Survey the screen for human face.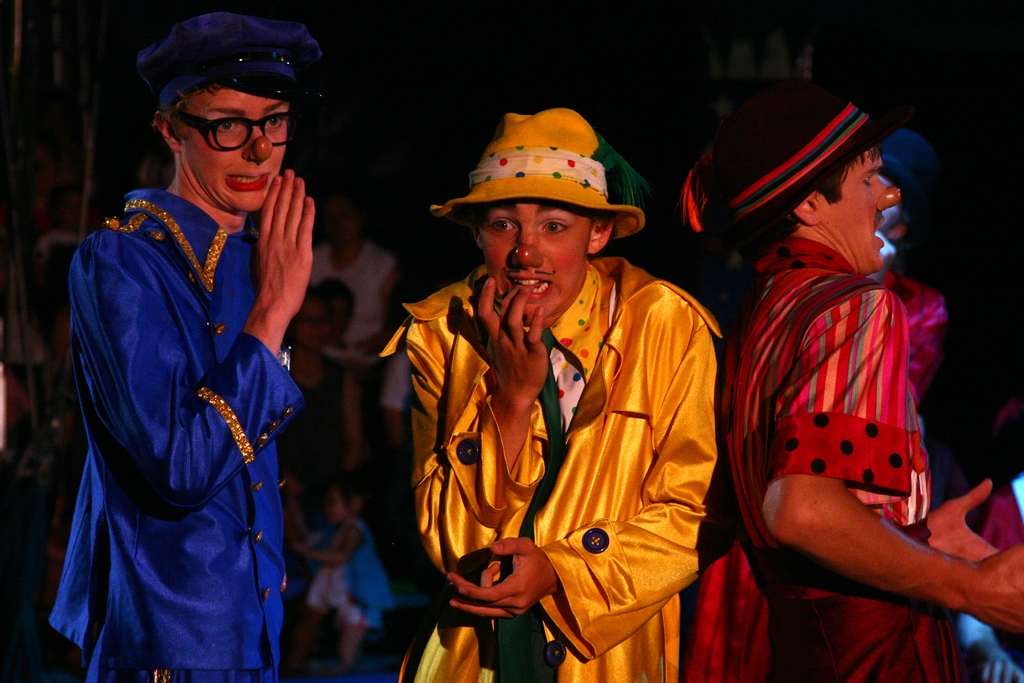
Survey found: locate(824, 151, 900, 274).
